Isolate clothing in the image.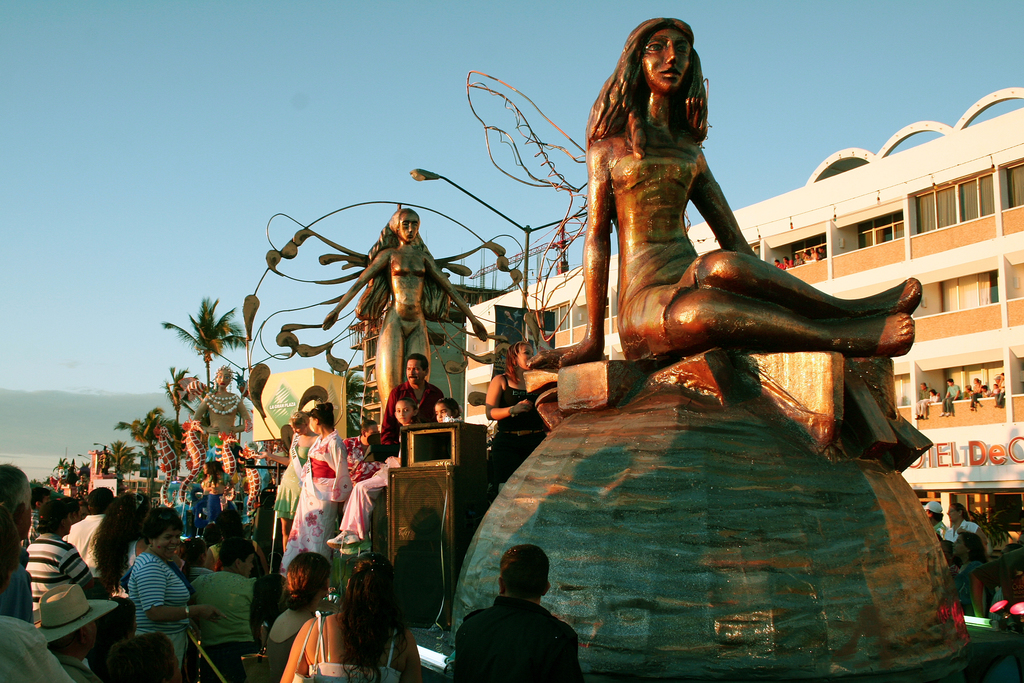
Isolated region: 0/620/72/682.
